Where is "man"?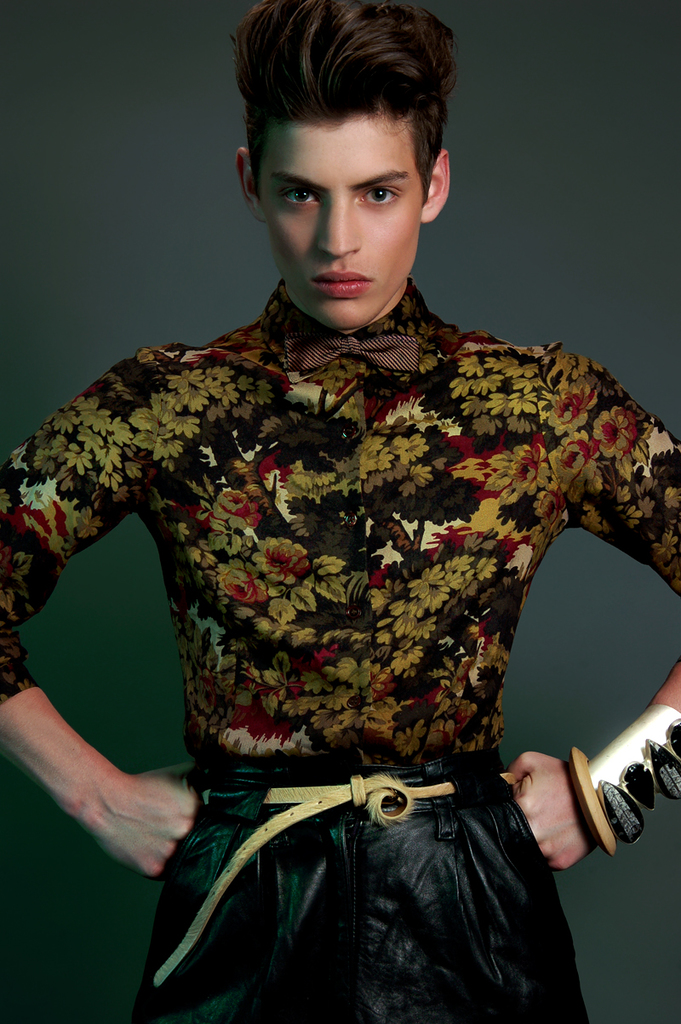
<box>0,2,680,1023</box>.
